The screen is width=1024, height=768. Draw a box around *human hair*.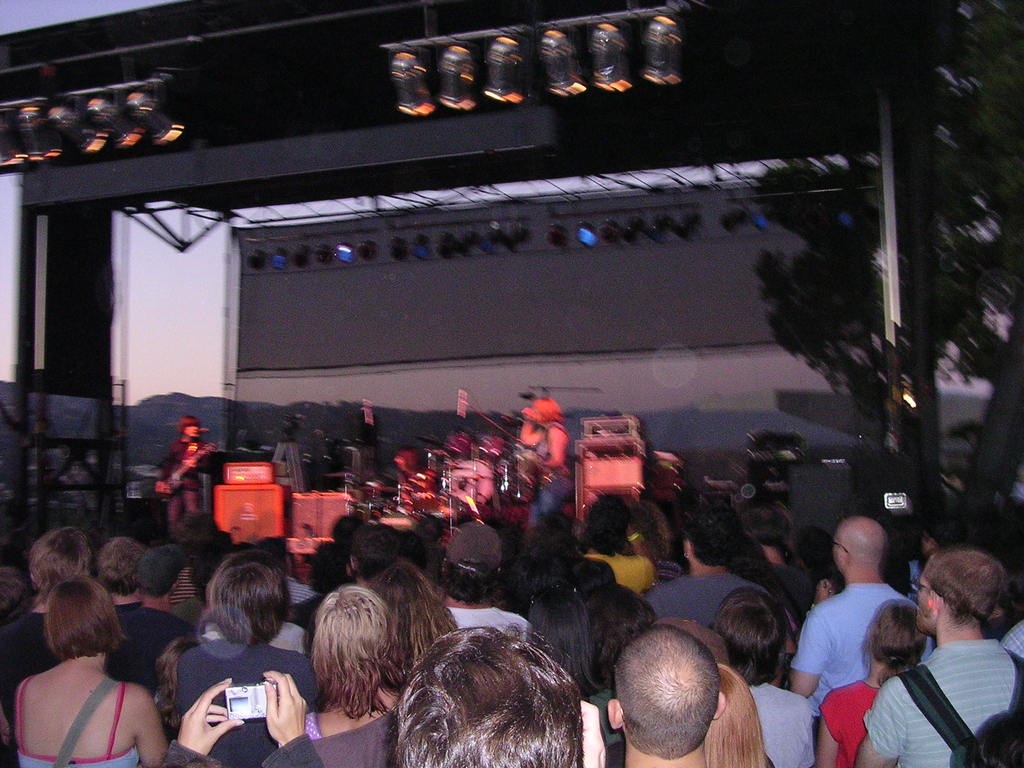
bbox=(349, 522, 402, 582).
